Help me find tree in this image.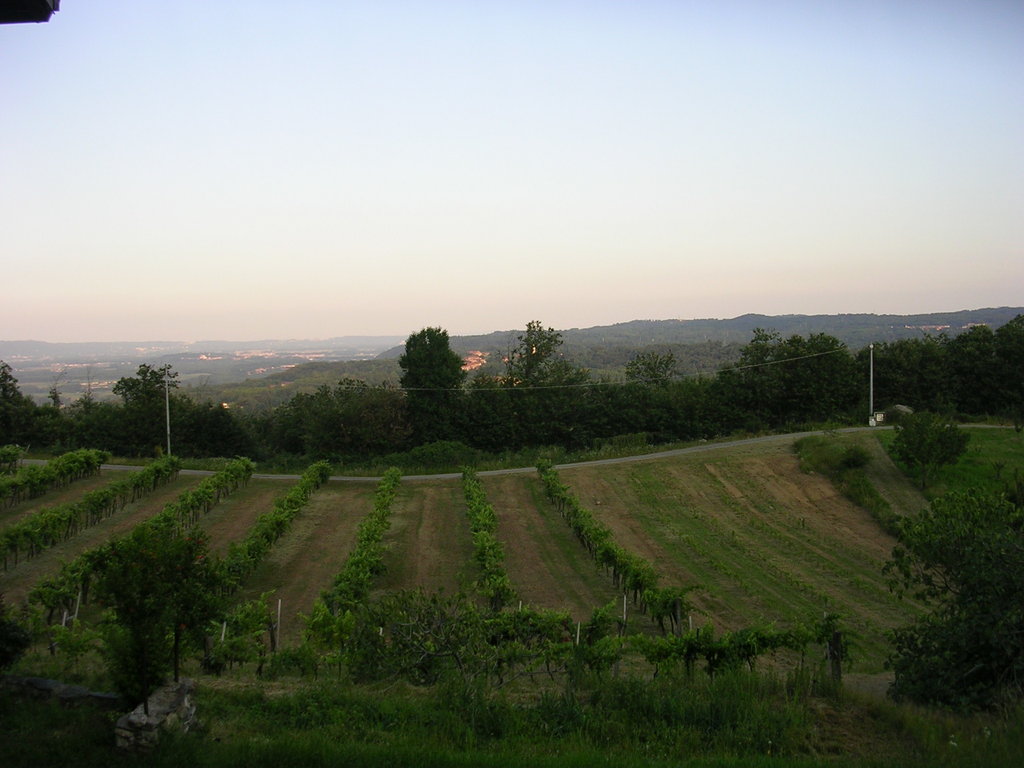
Found it: box=[97, 619, 181, 732].
